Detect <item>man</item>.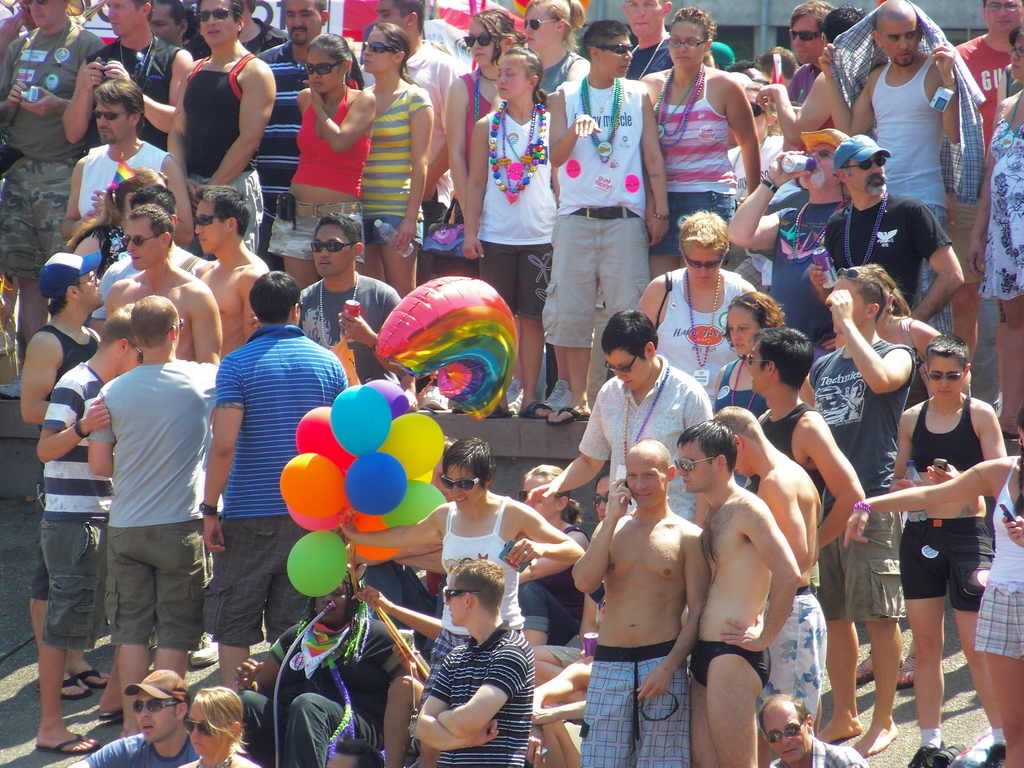
Detected at select_region(255, 0, 333, 269).
